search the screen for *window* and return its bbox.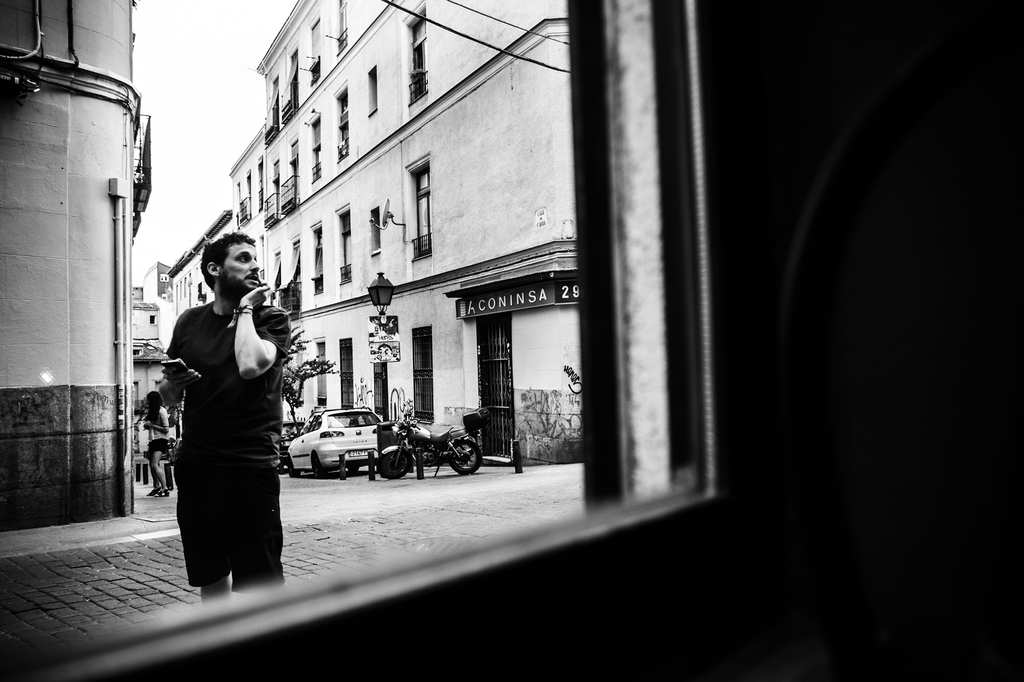
Found: left=400, top=148, right=441, bottom=257.
